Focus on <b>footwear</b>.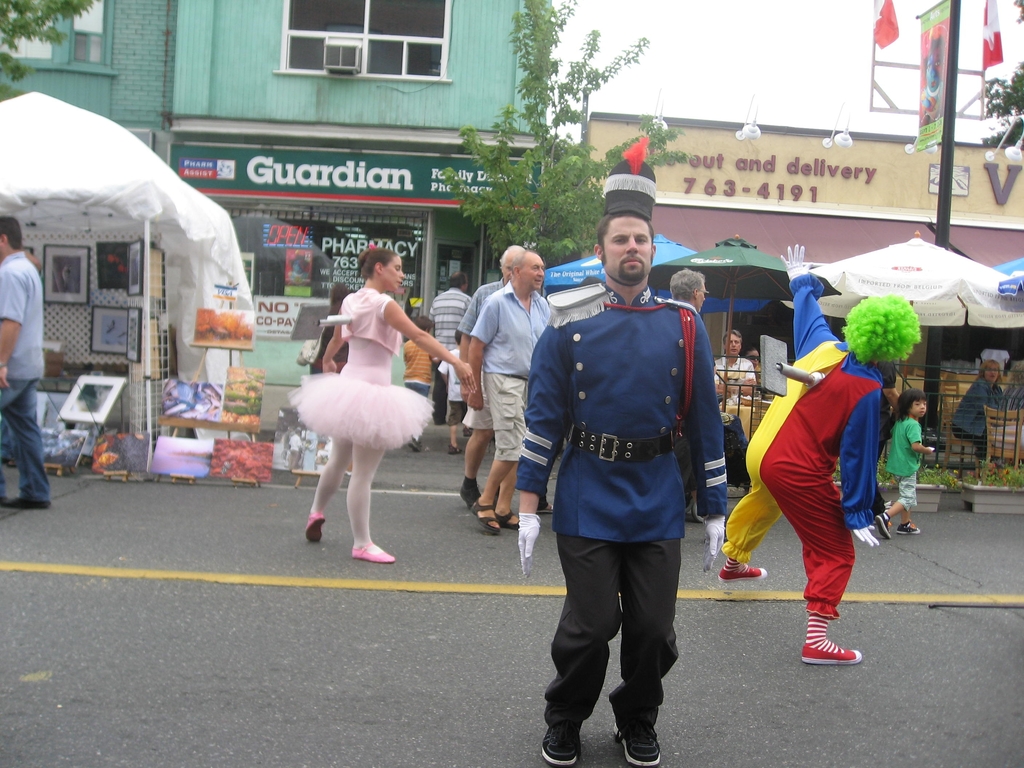
Focused at box=[879, 518, 890, 537].
